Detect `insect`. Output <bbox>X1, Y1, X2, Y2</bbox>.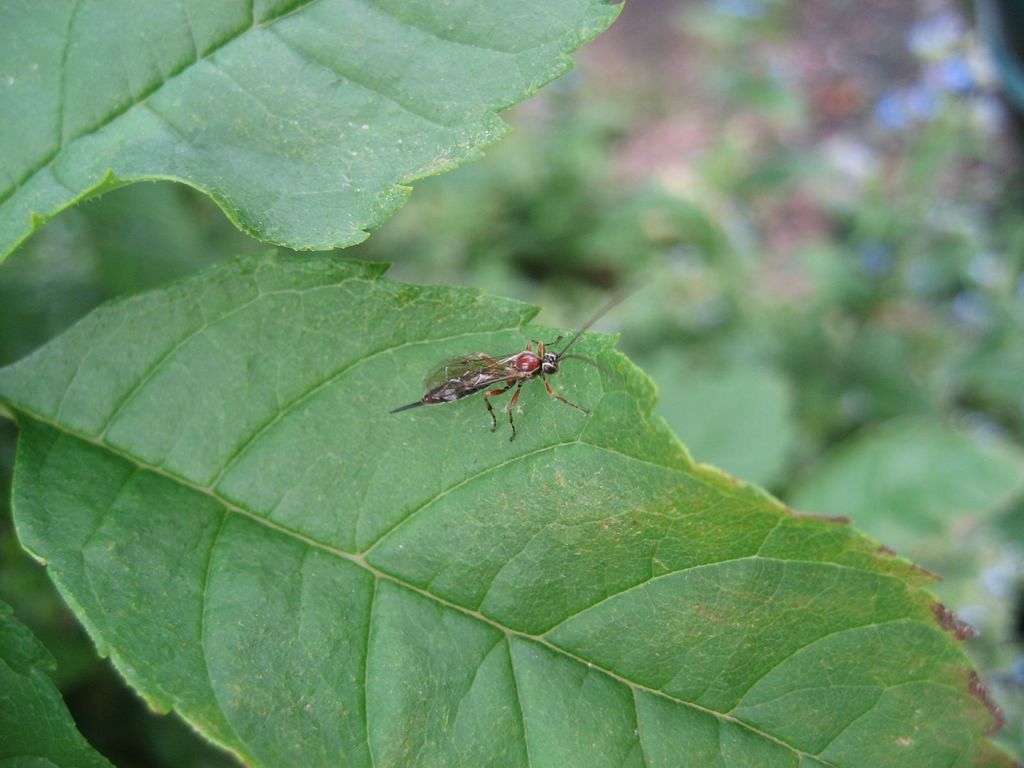
<bbox>386, 284, 637, 445</bbox>.
